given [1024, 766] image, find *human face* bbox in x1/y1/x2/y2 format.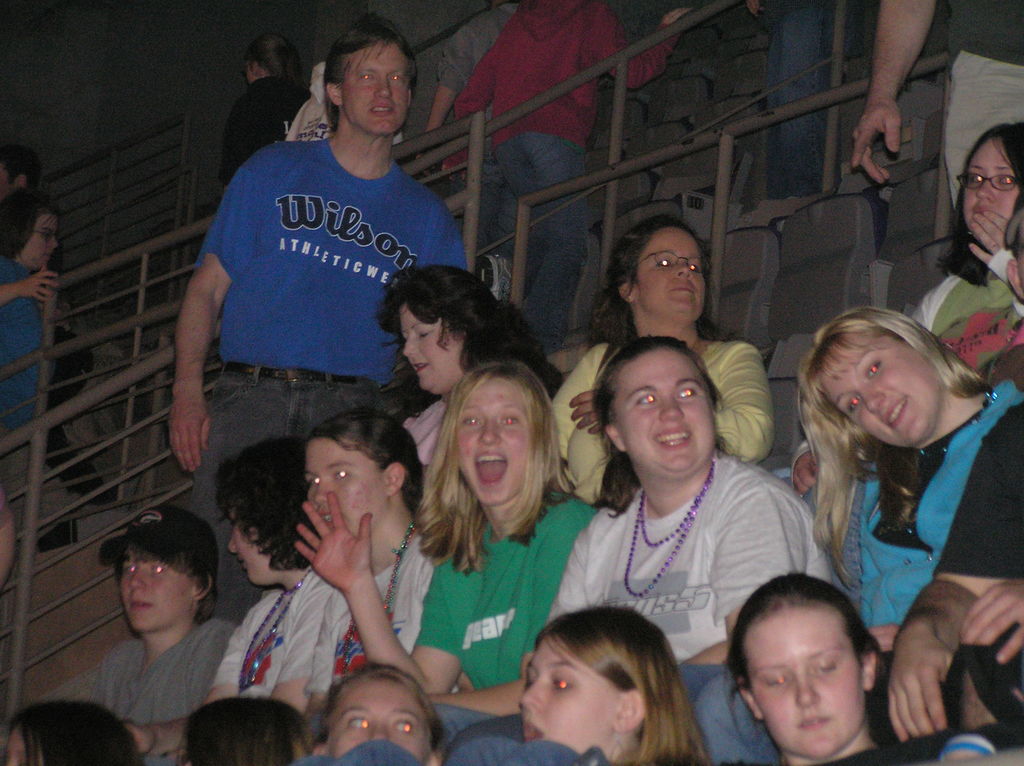
0/156/22/195.
